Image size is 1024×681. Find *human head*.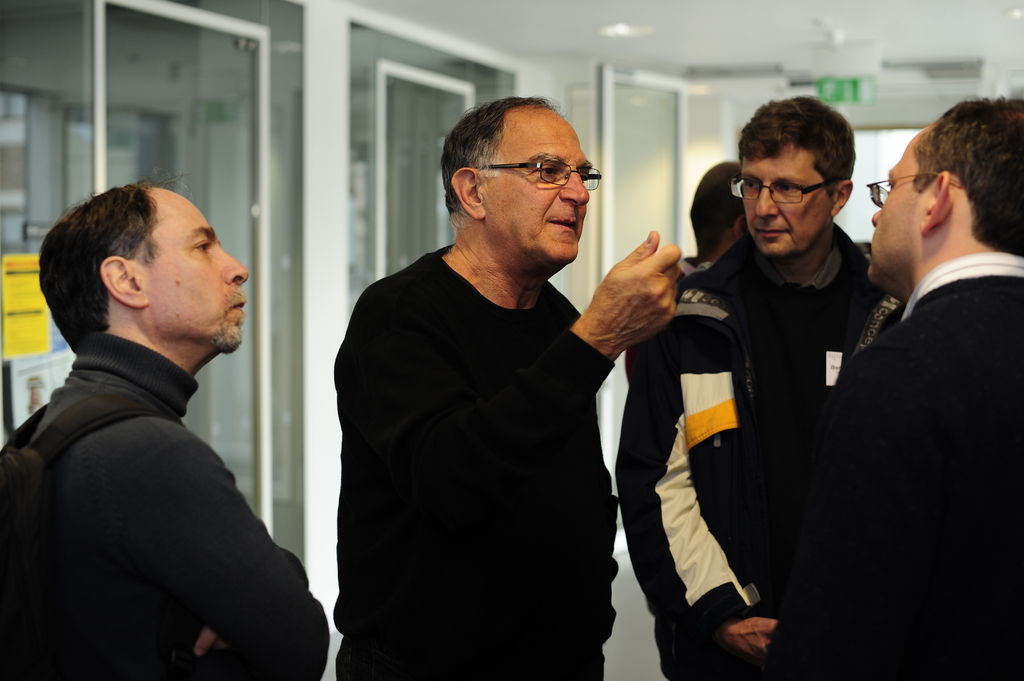
l=866, t=93, r=1023, b=301.
